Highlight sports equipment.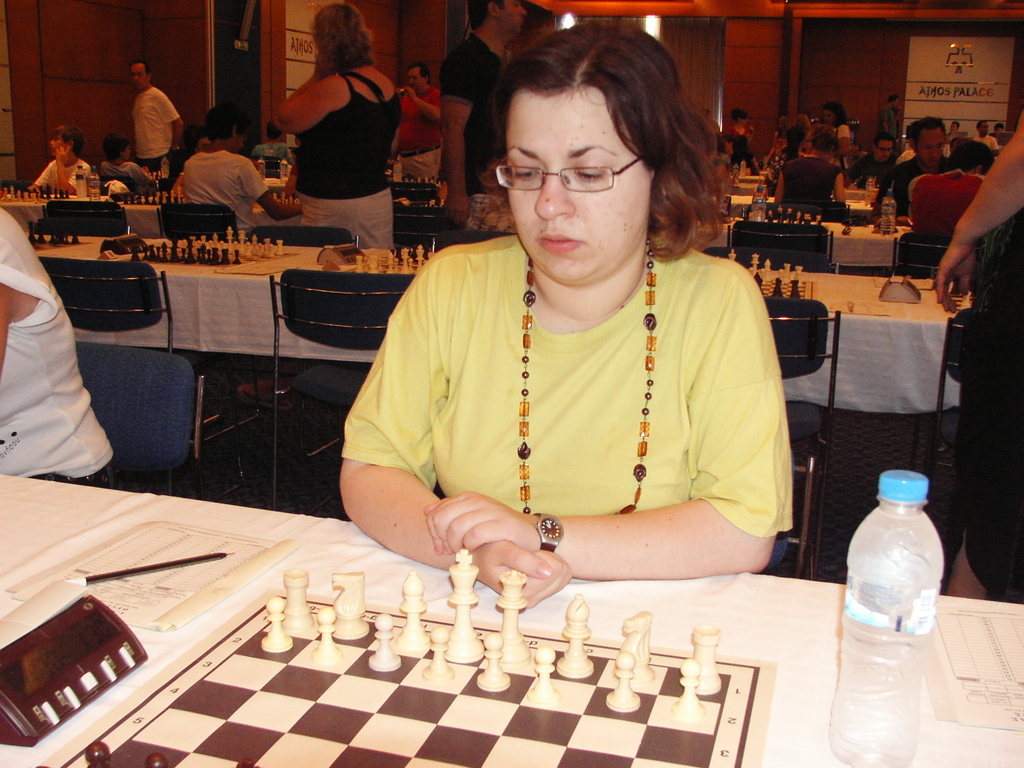
Highlighted region: box=[691, 621, 726, 696].
